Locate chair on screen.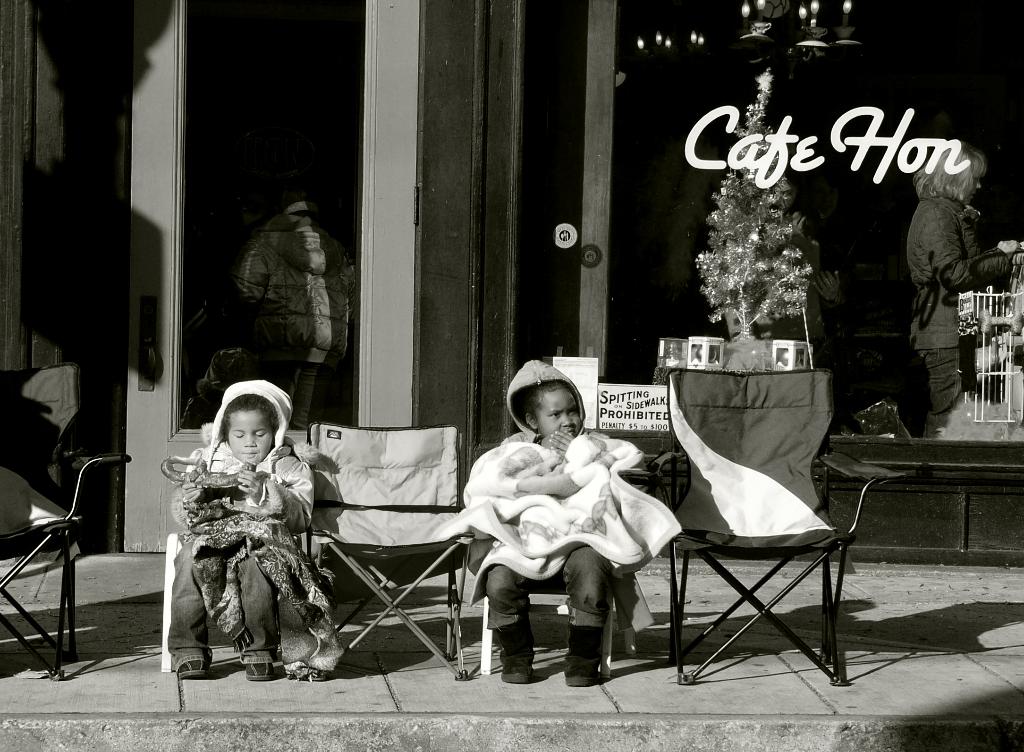
On screen at [654,360,876,710].
